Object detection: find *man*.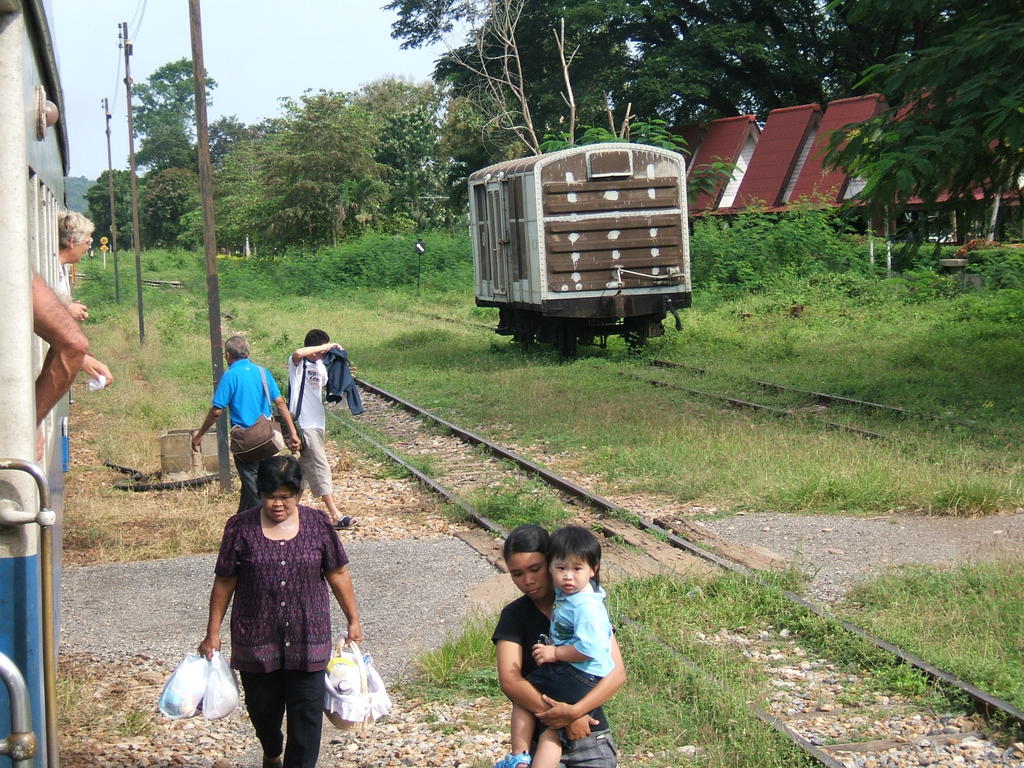
x1=189 y1=333 x2=301 y2=510.
